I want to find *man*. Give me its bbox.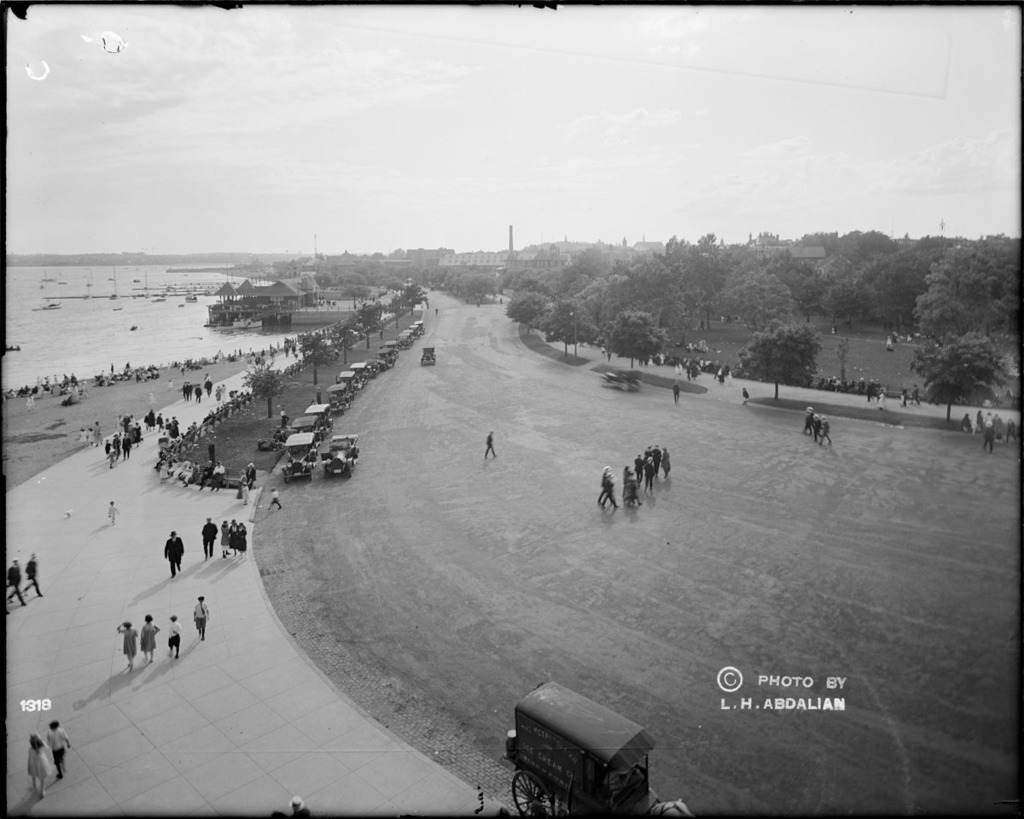
x1=315 y1=386 x2=323 y2=401.
